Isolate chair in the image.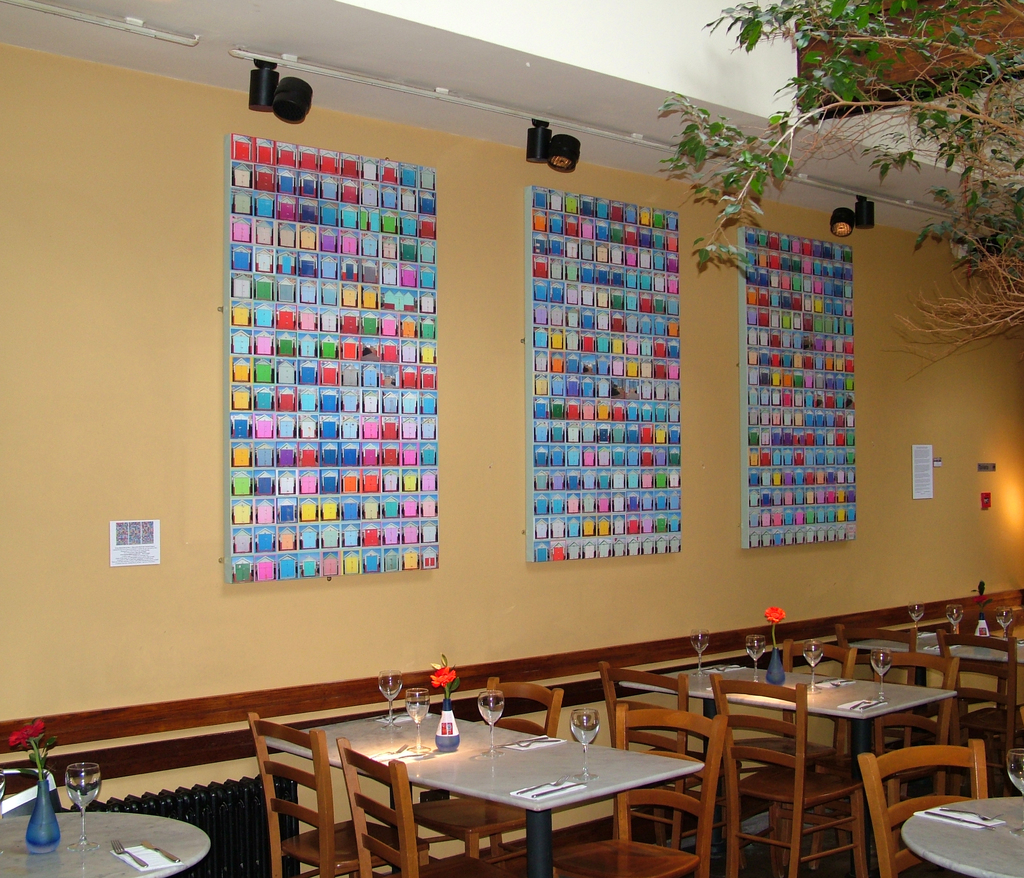
Isolated region: [829, 619, 966, 753].
